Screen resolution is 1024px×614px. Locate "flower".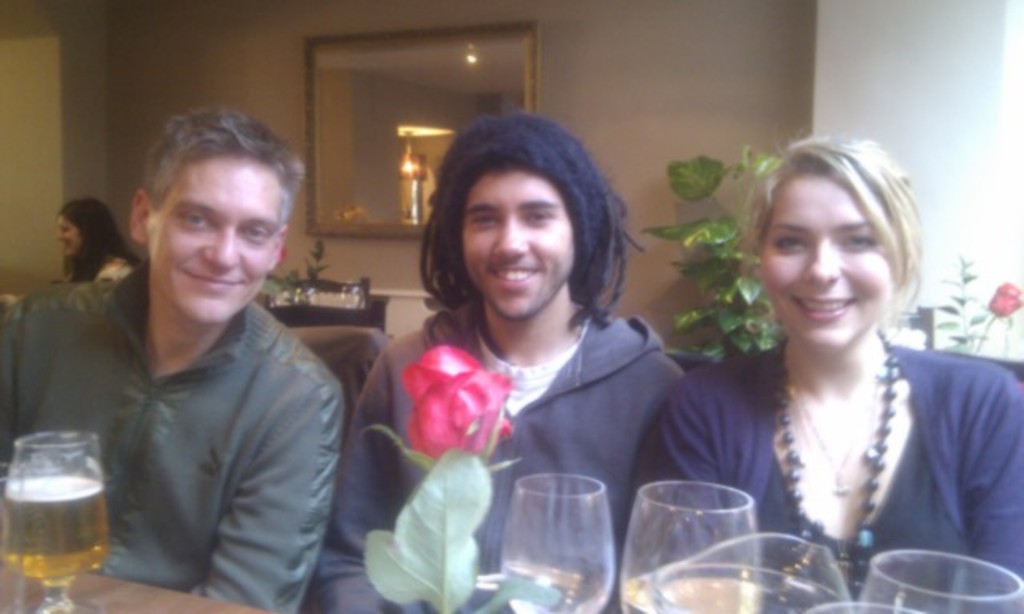
bbox=[395, 345, 507, 449].
